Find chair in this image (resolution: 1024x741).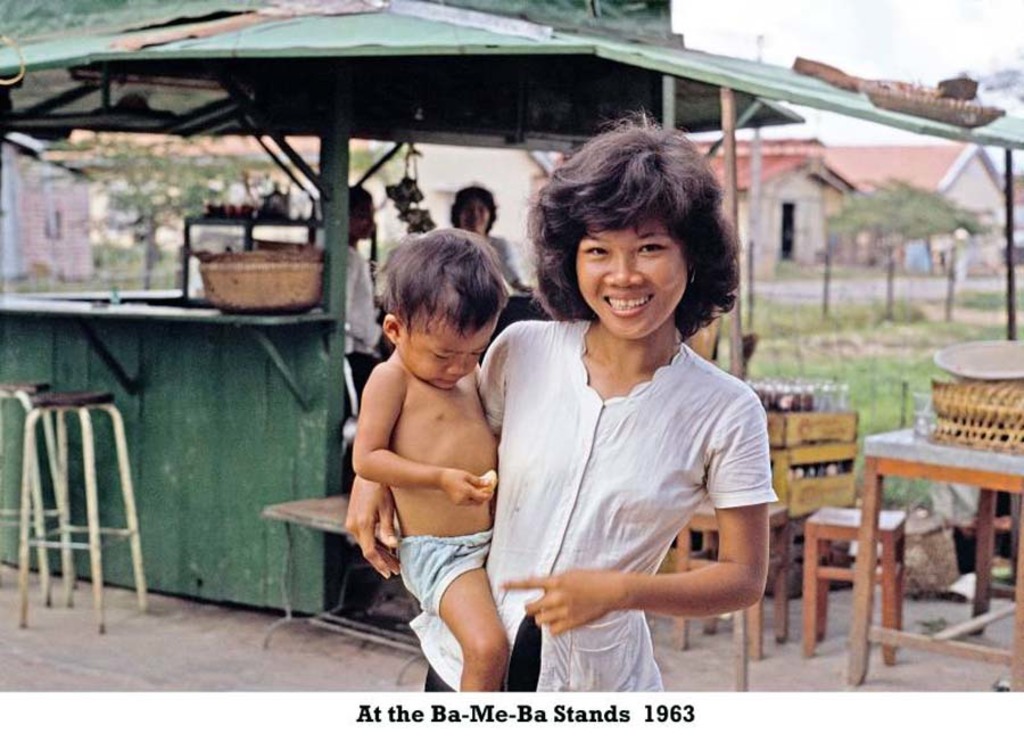
Rect(677, 411, 802, 686).
